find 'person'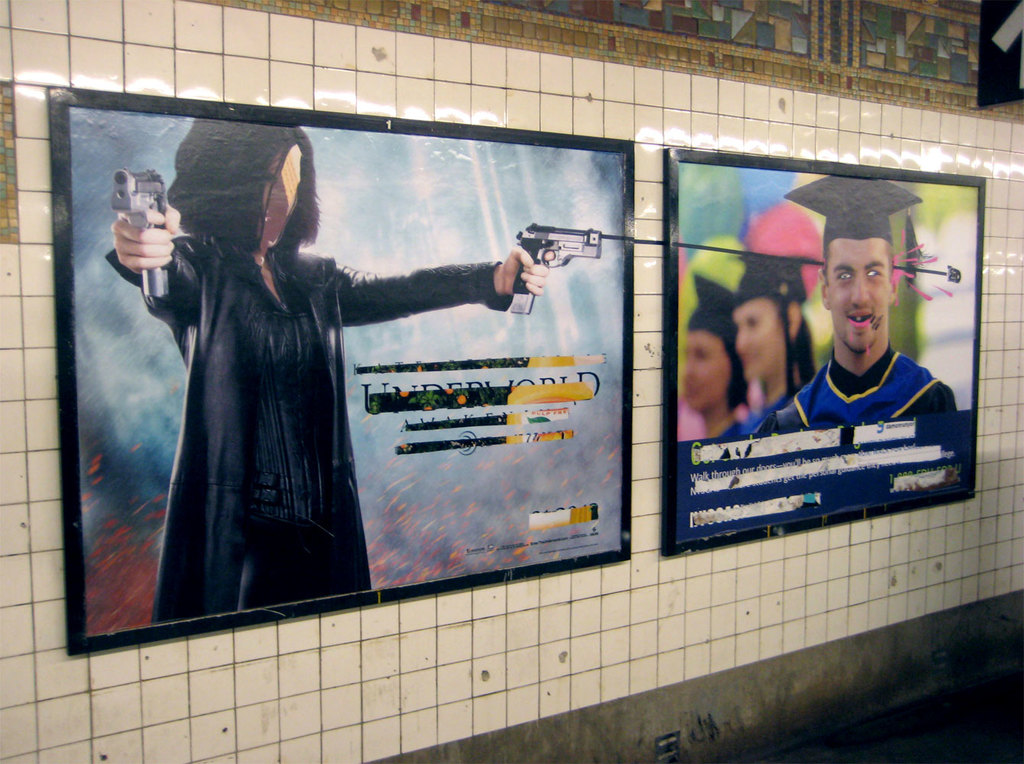
152,162,559,615
